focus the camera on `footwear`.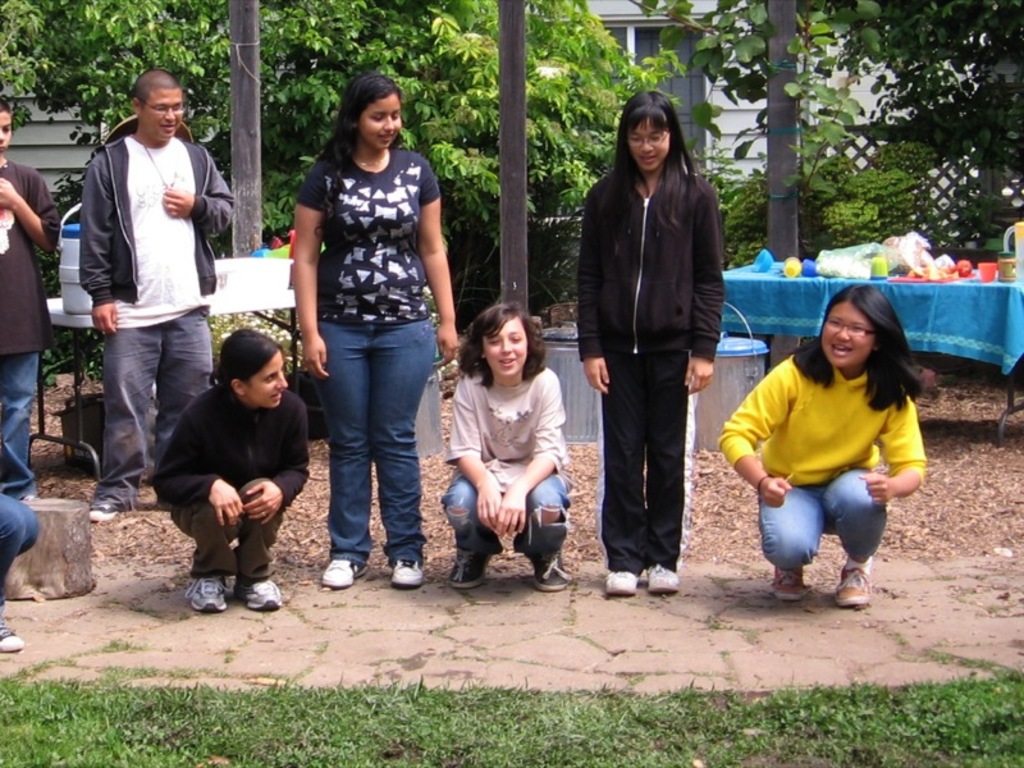
Focus region: locate(650, 561, 681, 593).
